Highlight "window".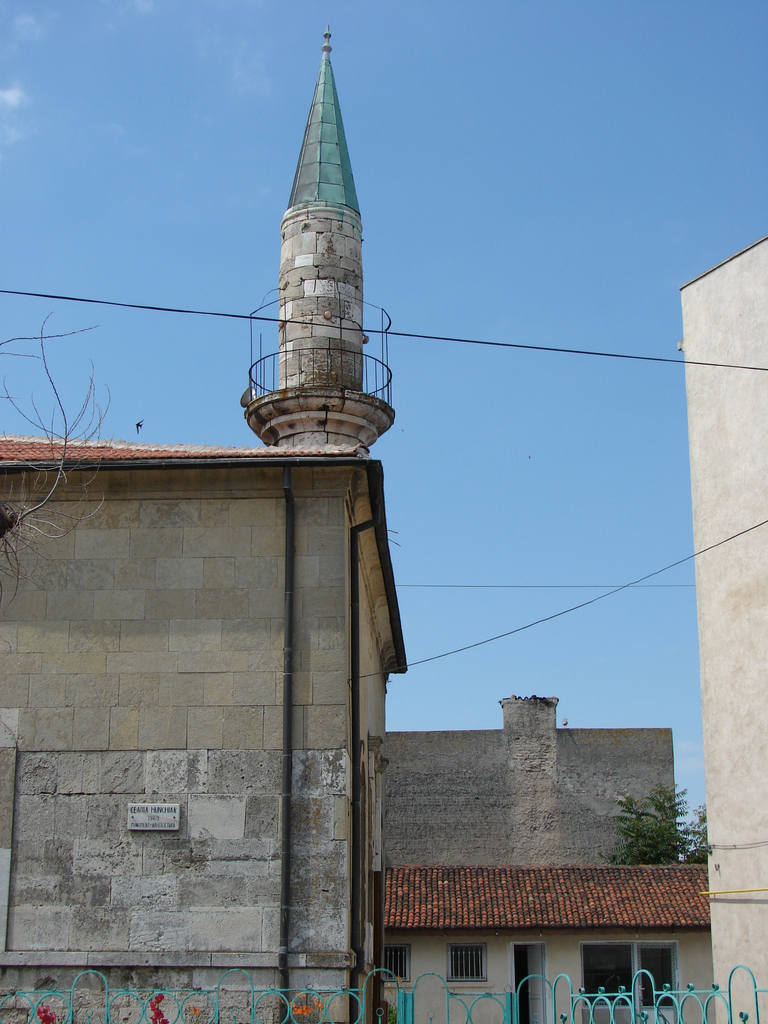
Highlighted region: box=[382, 948, 413, 984].
